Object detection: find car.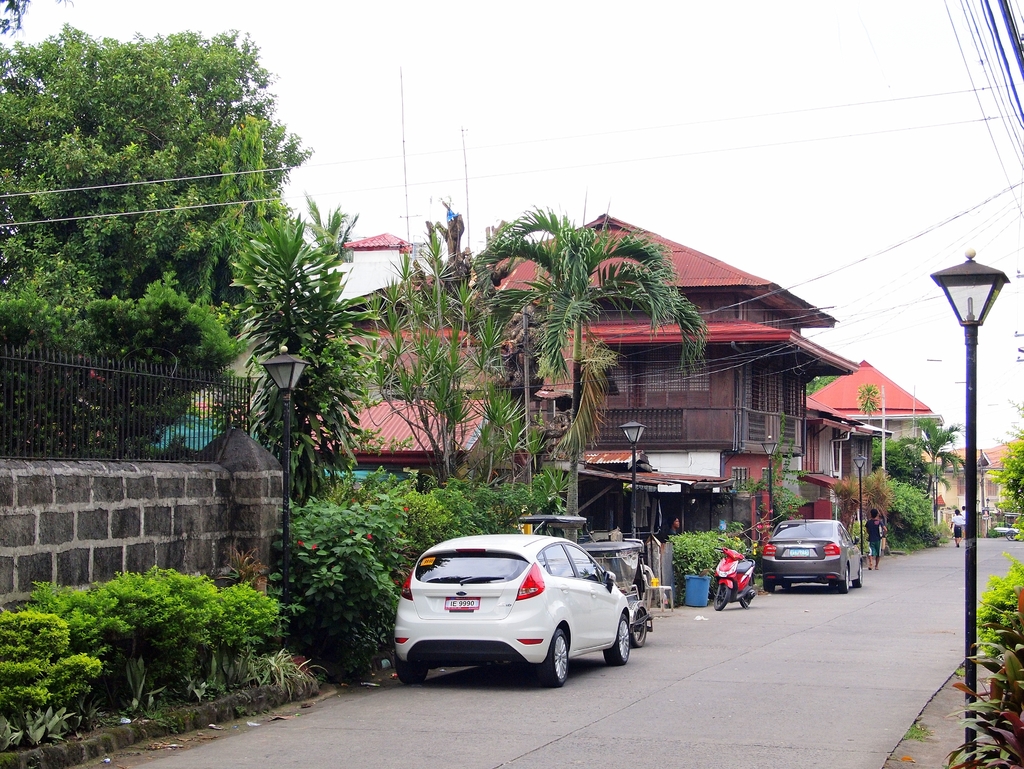
bbox=[578, 540, 660, 643].
